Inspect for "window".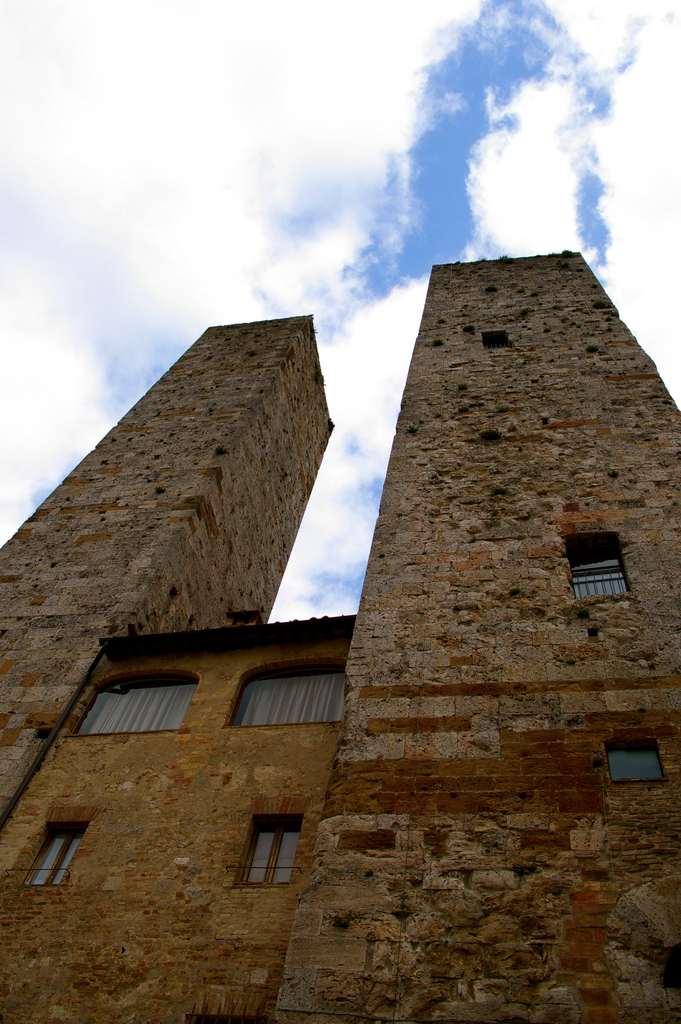
Inspection: <region>566, 528, 635, 607</region>.
